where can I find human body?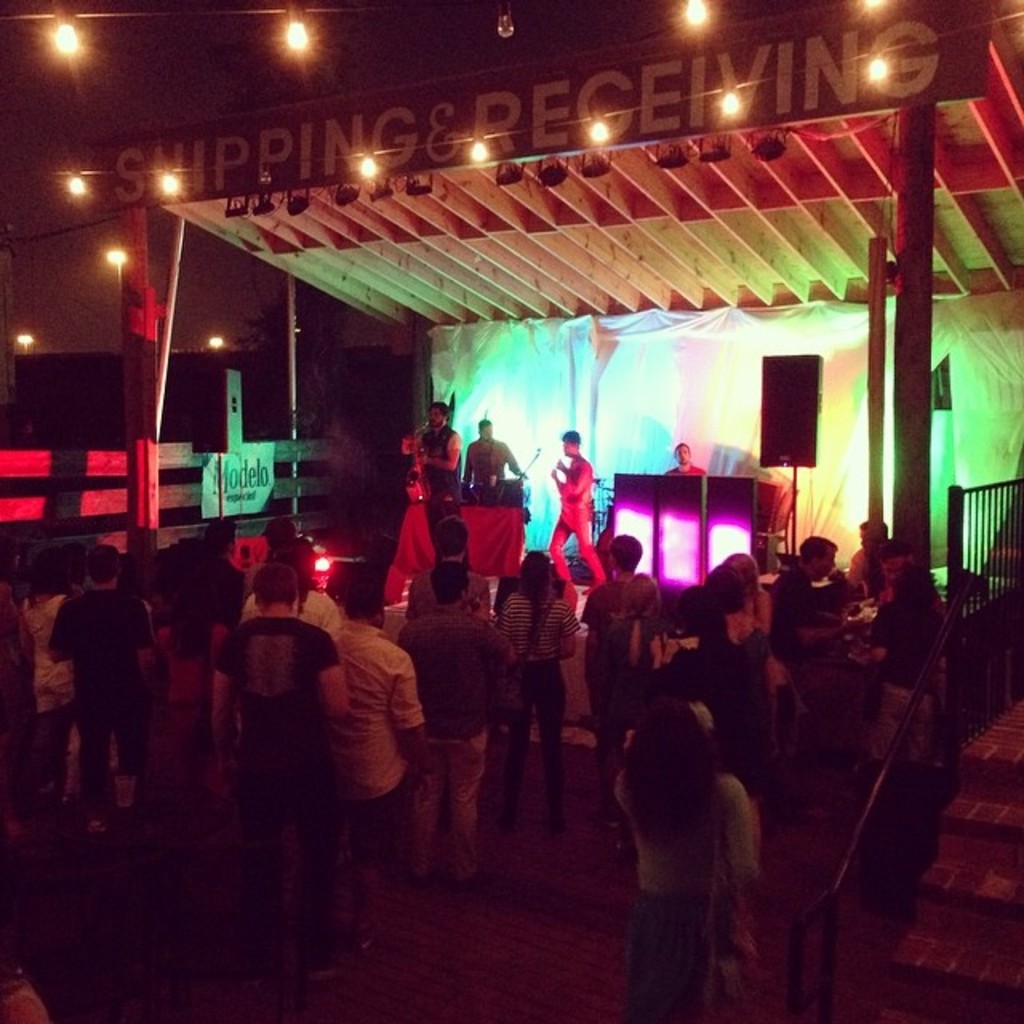
You can find it at <box>499,590,581,834</box>.
